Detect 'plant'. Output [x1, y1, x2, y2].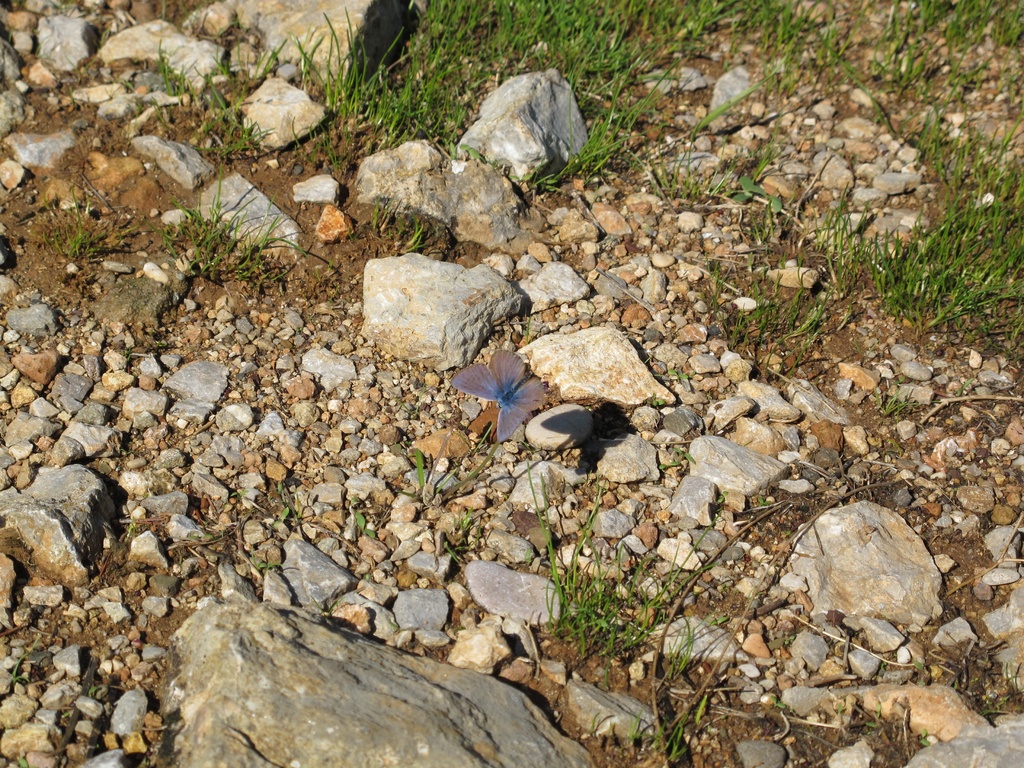
[100, 30, 108, 43].
